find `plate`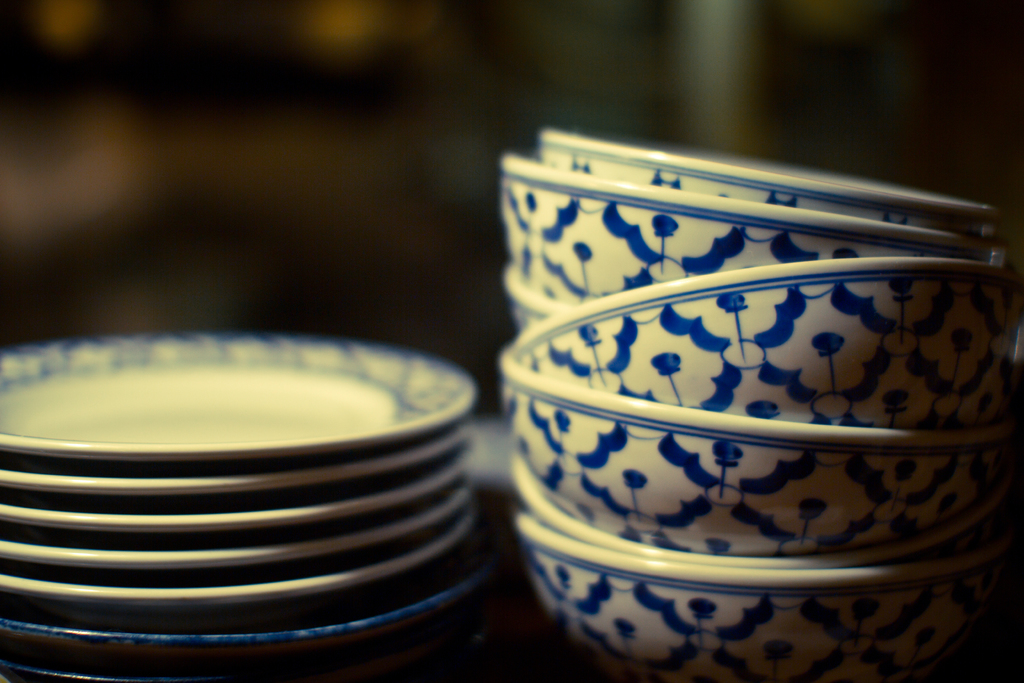
region(0, 322, 494, 440)
